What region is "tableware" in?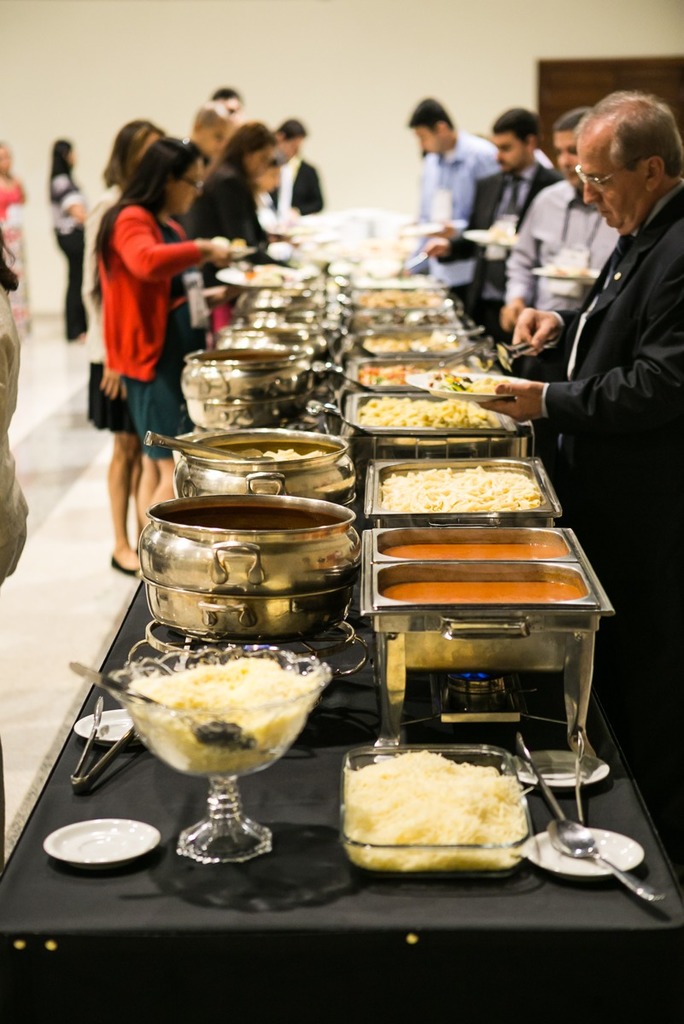
crop(68, 659, 240, 740).
